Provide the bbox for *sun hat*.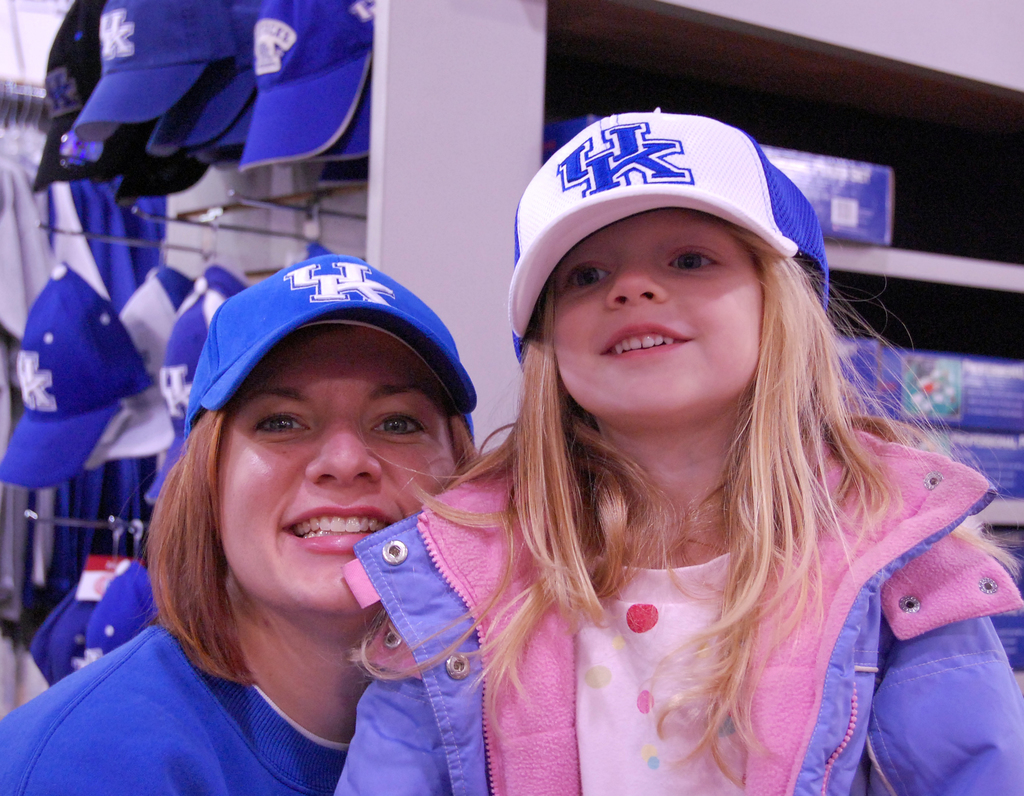
[x1=0, y1=259, x2=161, y2=485].
